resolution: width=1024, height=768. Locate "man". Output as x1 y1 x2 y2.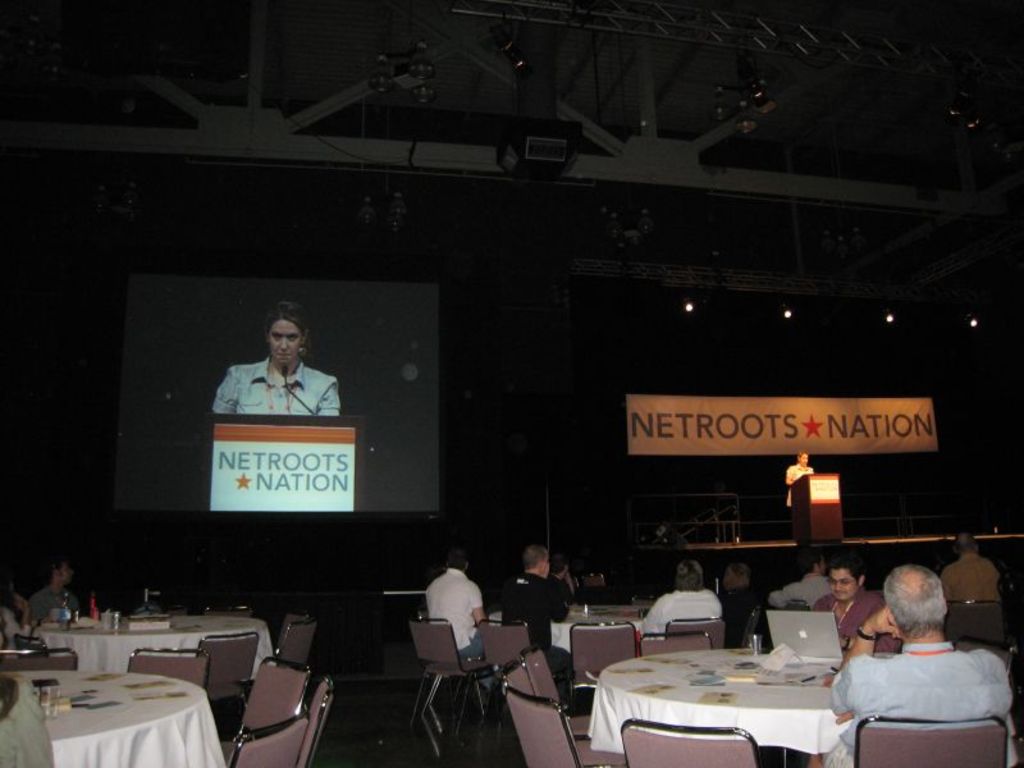
942 530 1001 603.
